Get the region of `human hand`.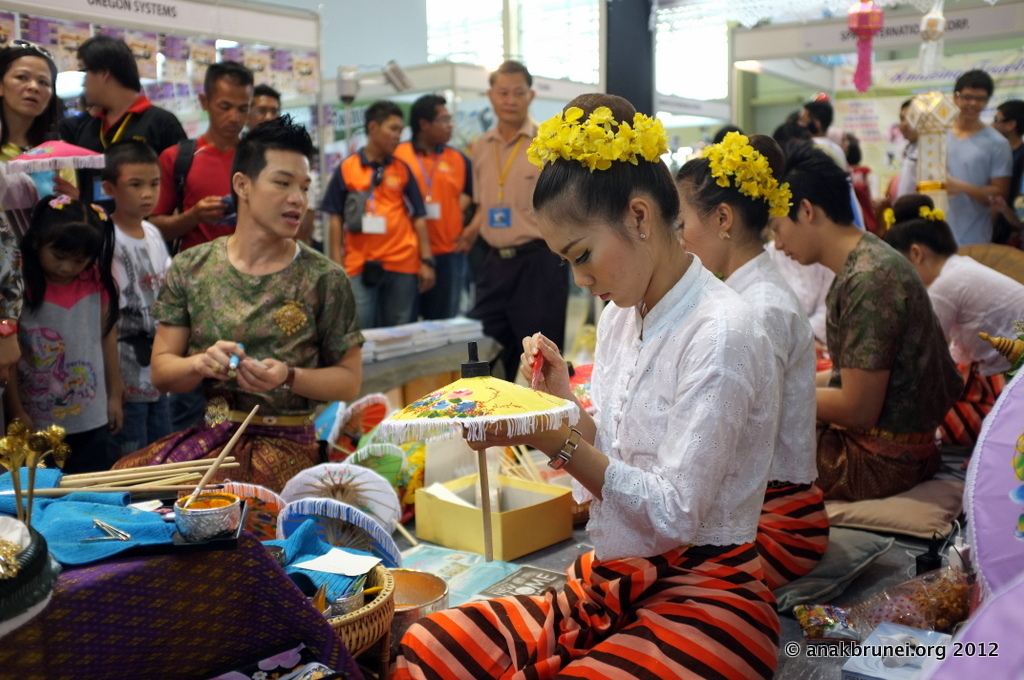
463 414 568 453.
